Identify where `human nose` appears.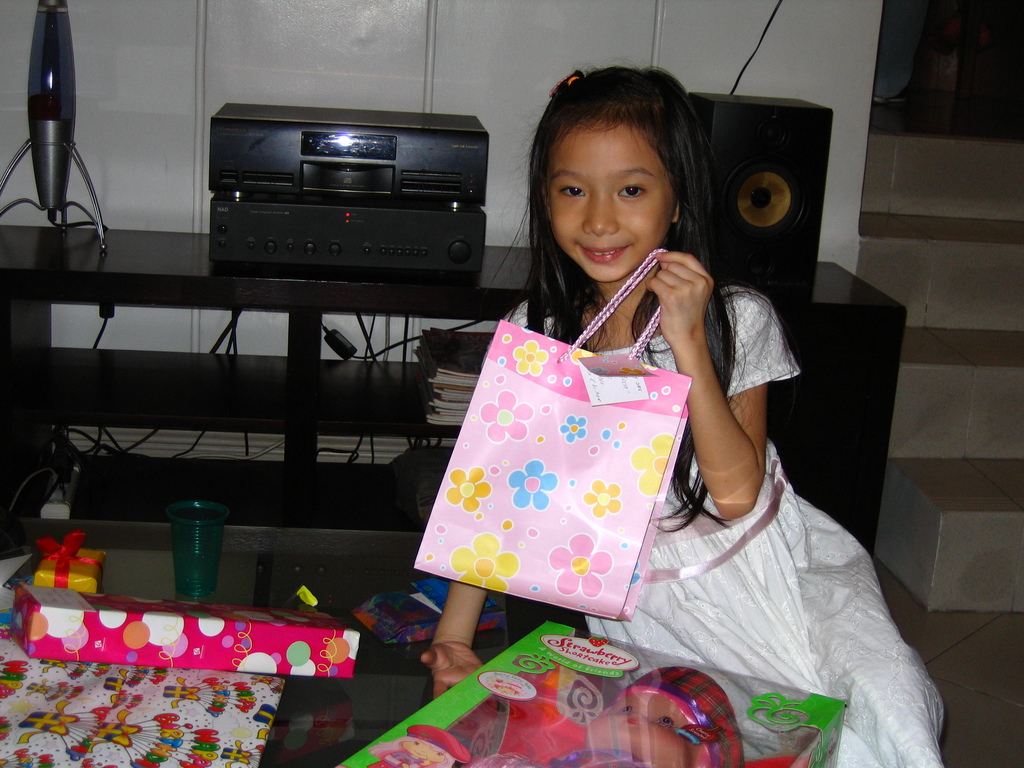
Appears at [581, 191, 621, 239].
